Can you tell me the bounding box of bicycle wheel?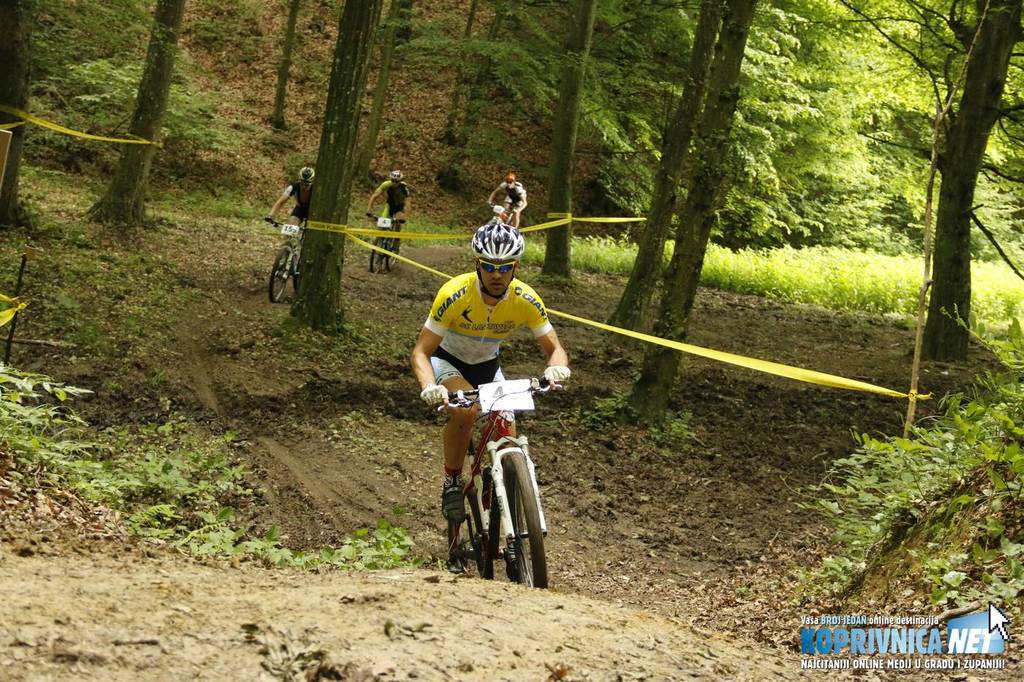
(left=497, top=447, right=549, bottom=588).
